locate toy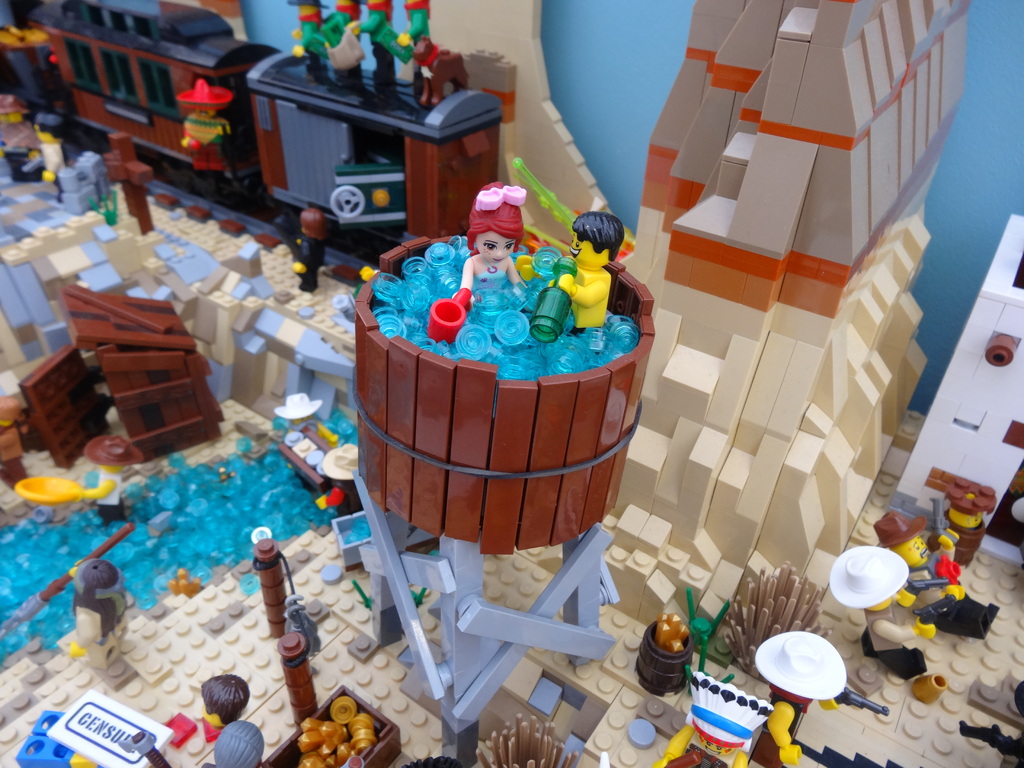
l=395, t=0, r=449, b=106
